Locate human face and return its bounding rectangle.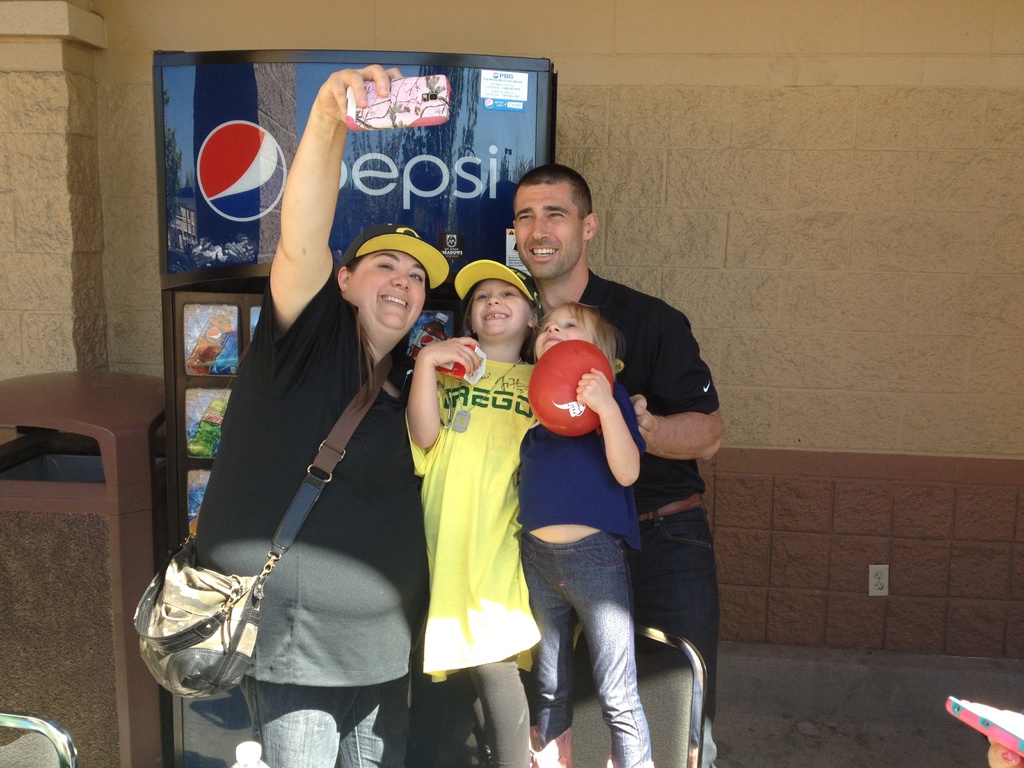
471, 280, 528, 336.
